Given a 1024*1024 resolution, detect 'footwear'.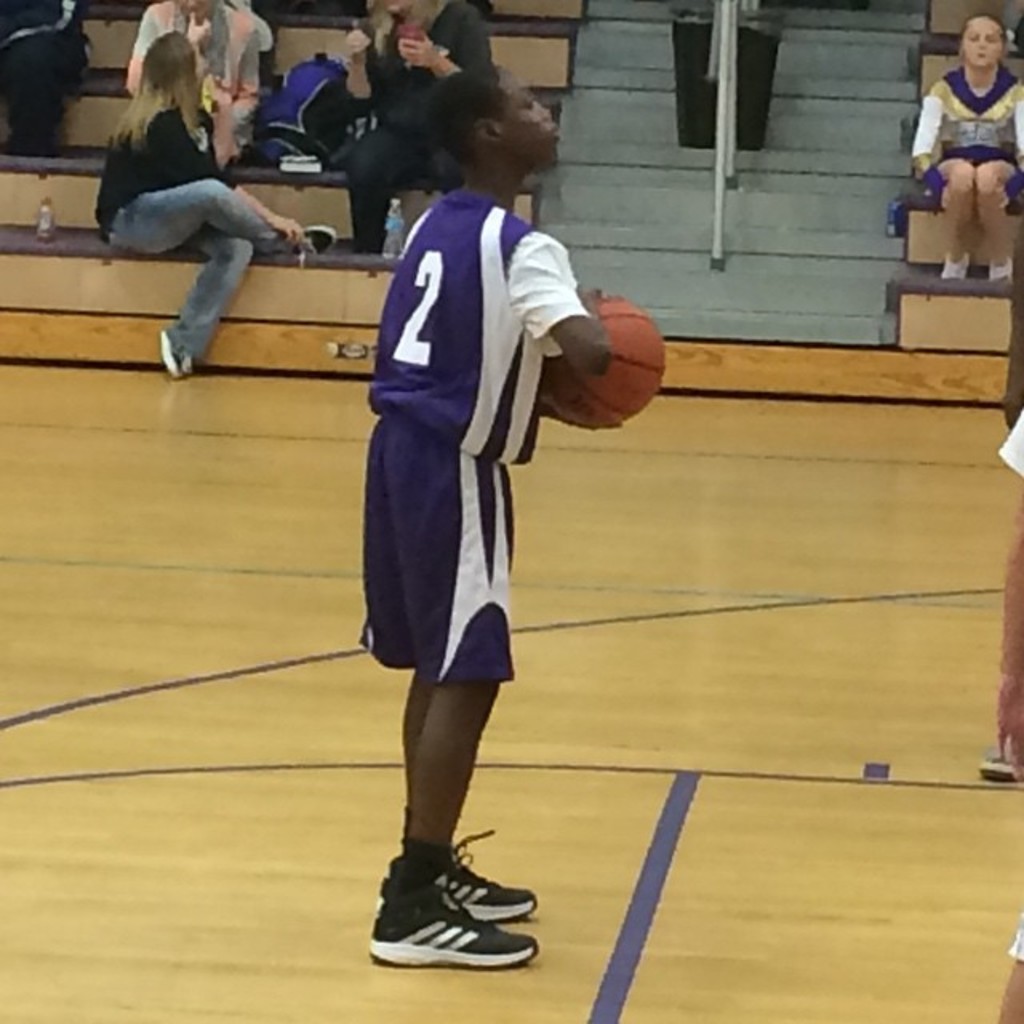
bbox(299, 222, 344, 258).
